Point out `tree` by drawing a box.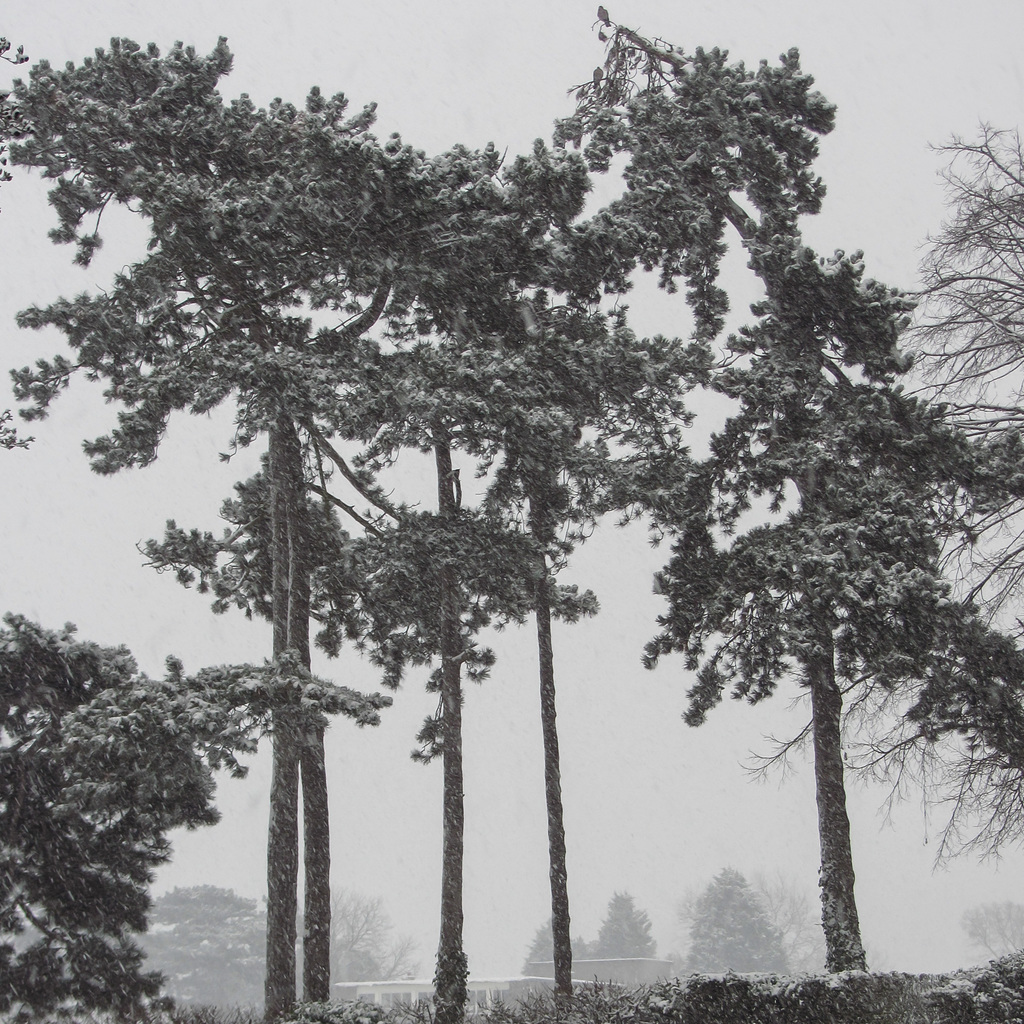
l=0, t=584, r=402, b=1023.
